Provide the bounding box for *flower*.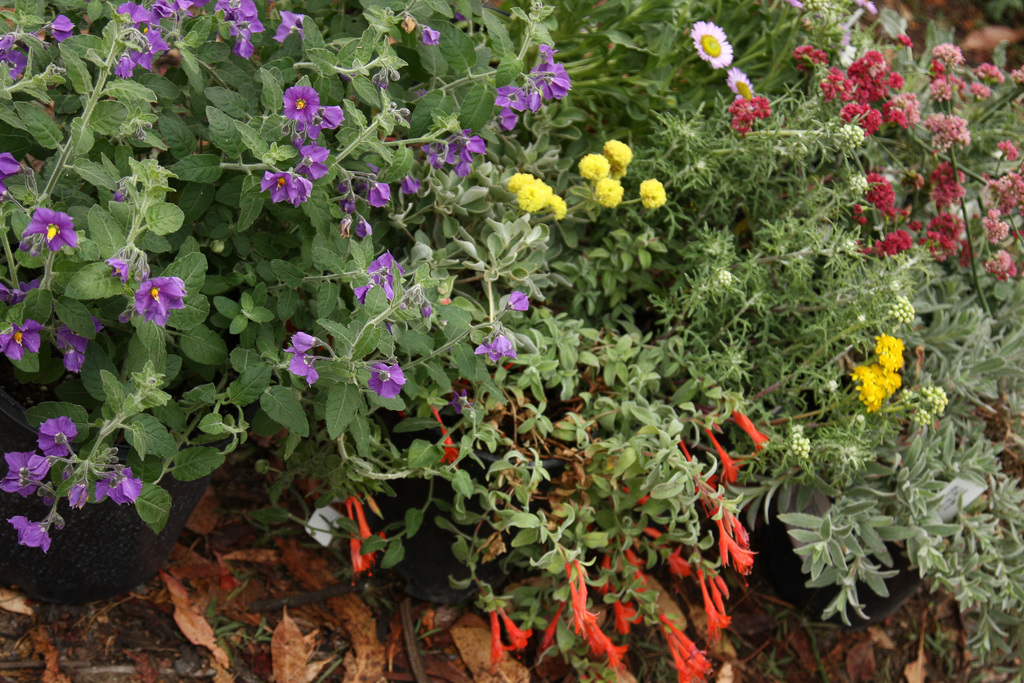
[left=474, top=336, right=513, bottom=356].
